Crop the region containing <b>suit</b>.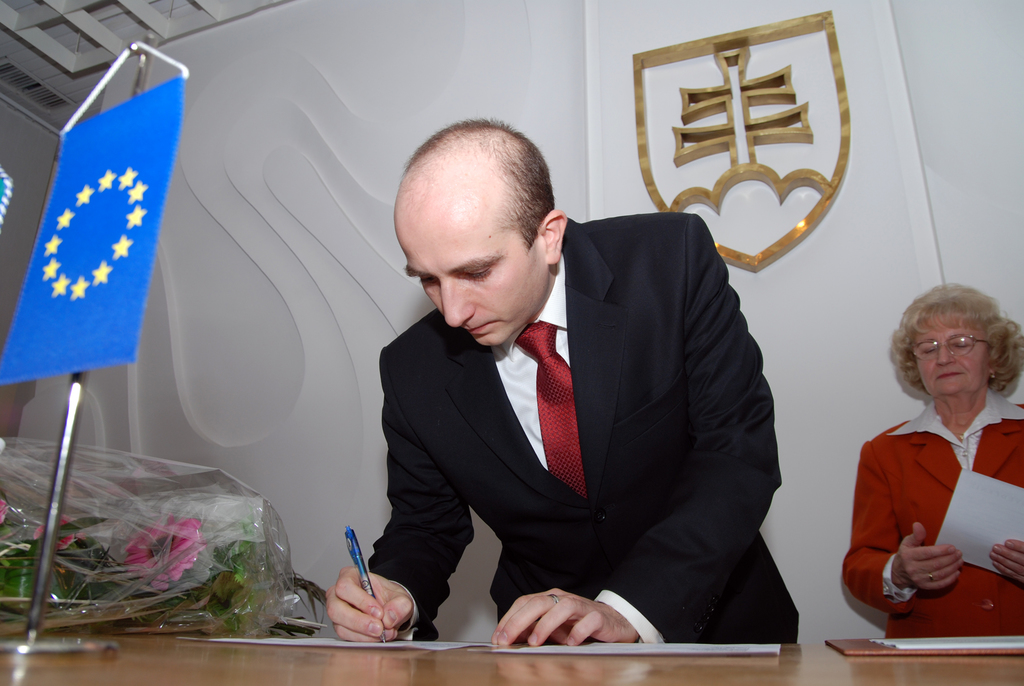
Crop region: [x1=320, y1=261, x2=748, y2=630].
